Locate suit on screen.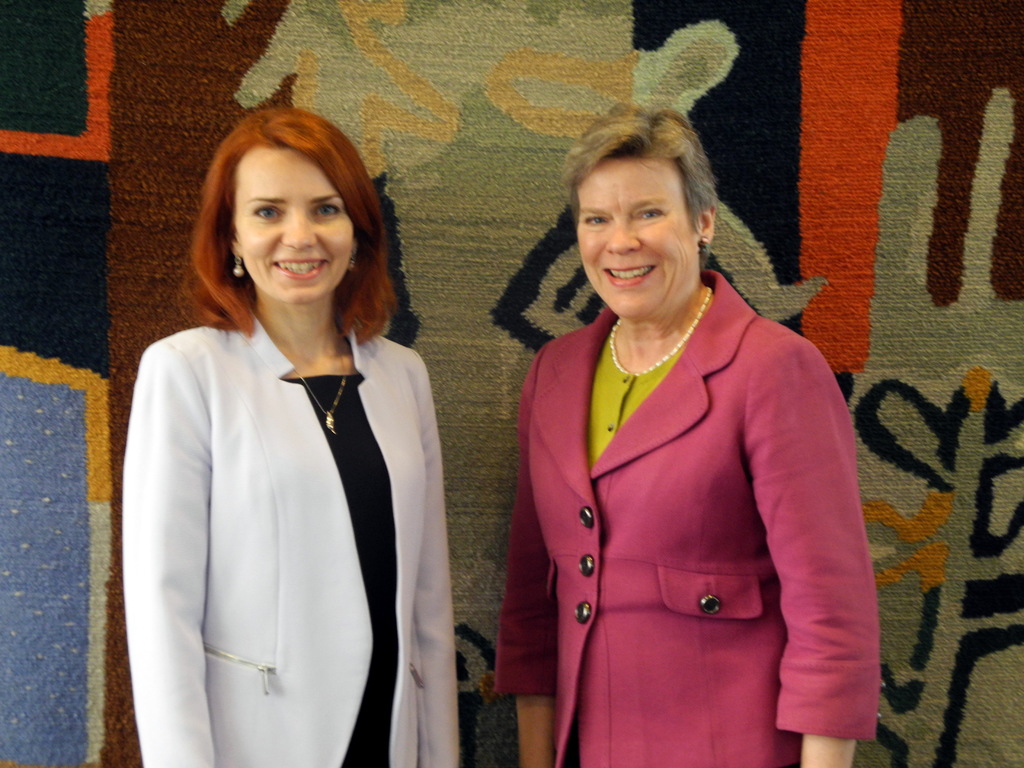
On screen at [left=494, top=268, right=877, bottom=767].
